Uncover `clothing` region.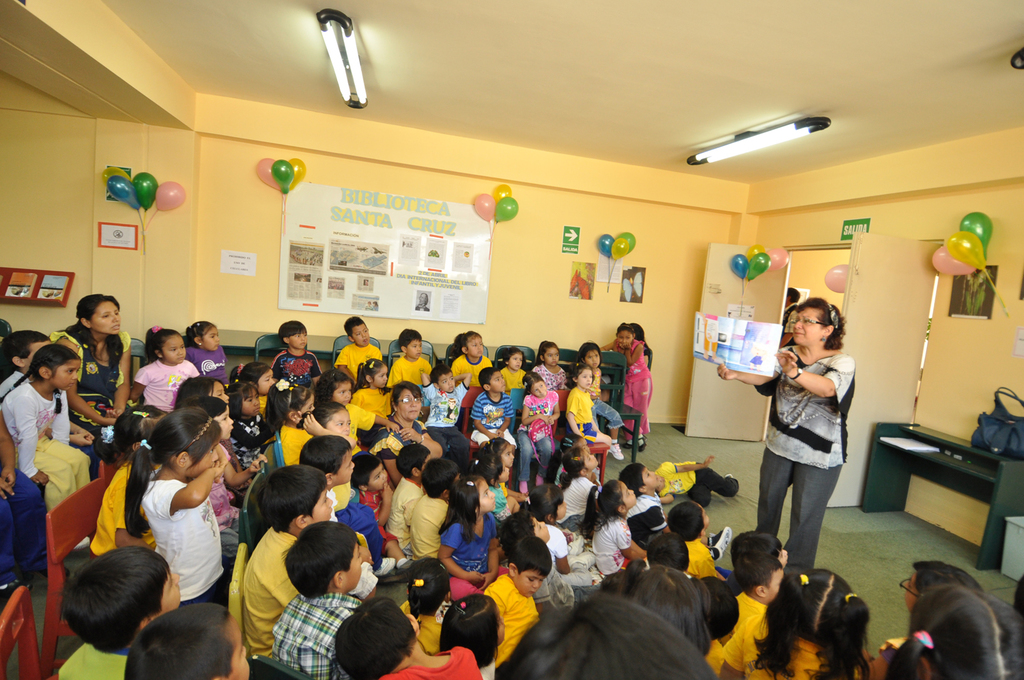
Uncovered: rect(579, 365, 604, 404).
